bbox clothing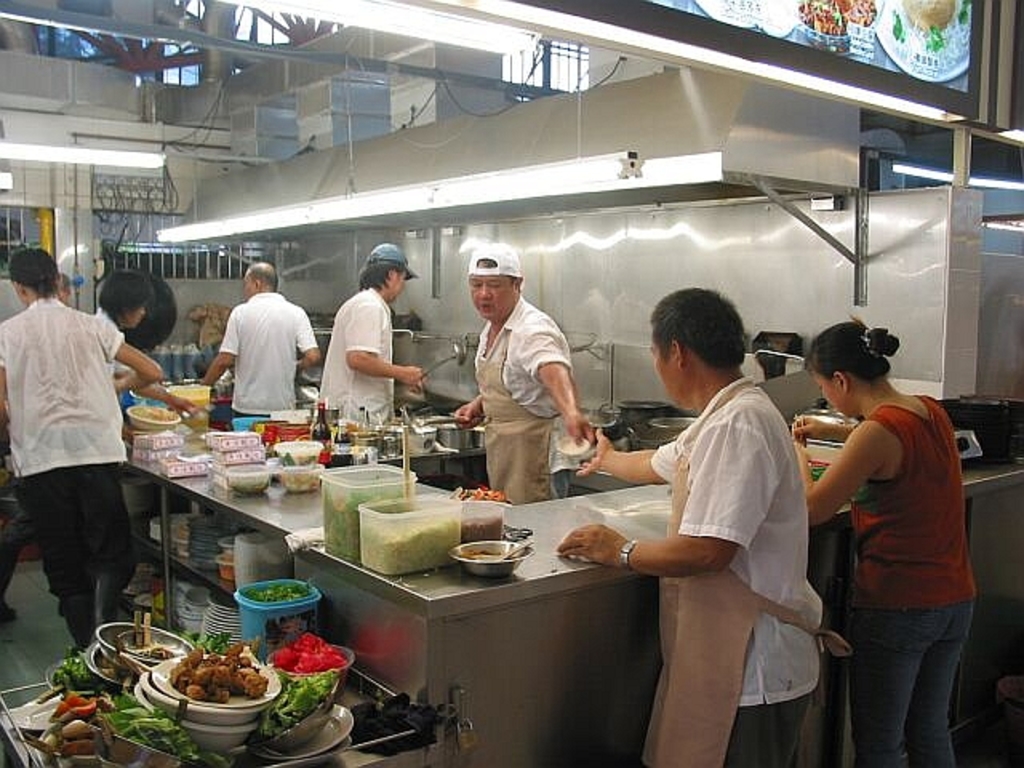
Rect(93, 306, 130, 371)
